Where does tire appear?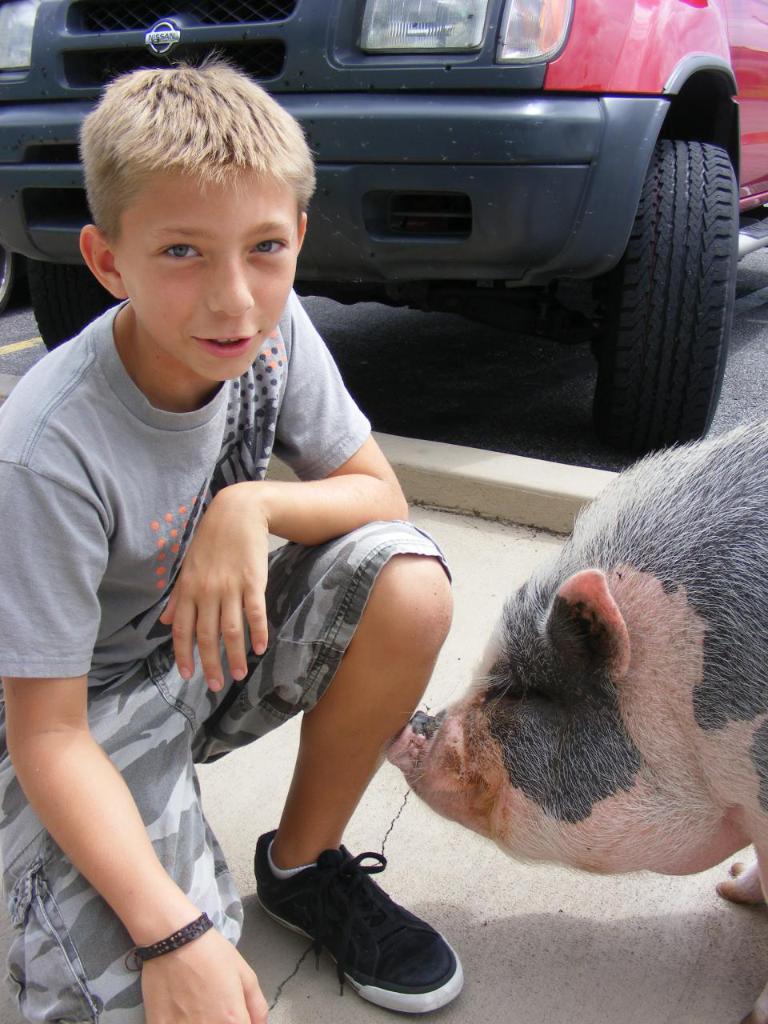
Appears at Rect(29, 258, 117, 353).
